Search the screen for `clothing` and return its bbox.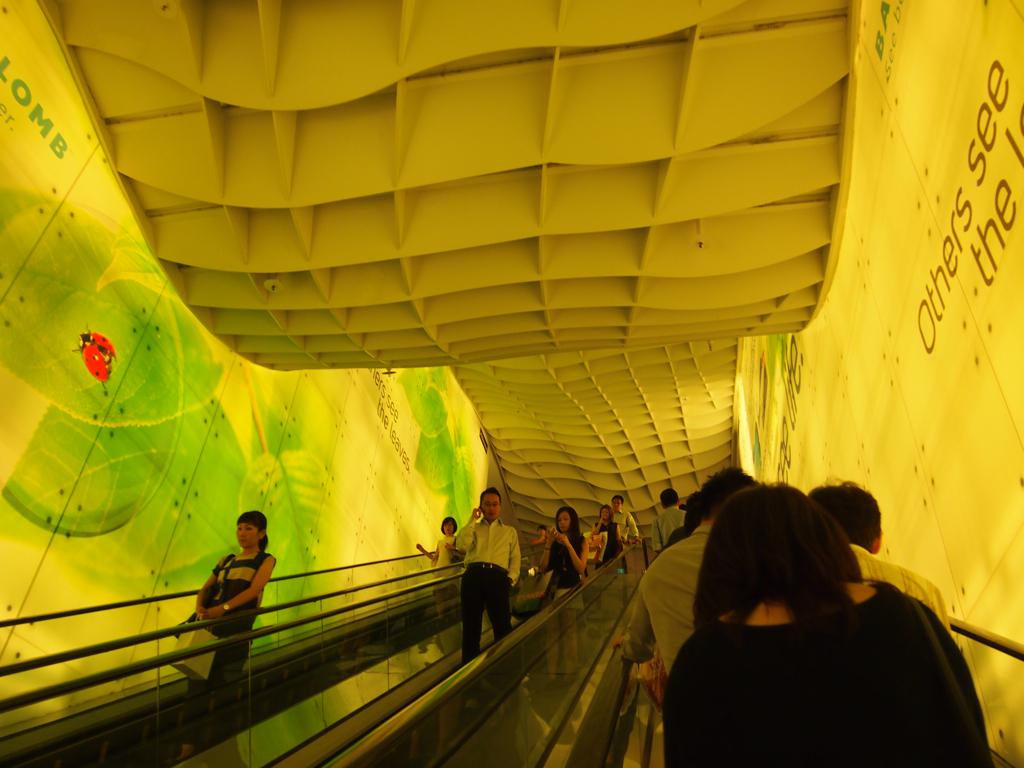
Found: (x1=197, y1=548, x2=284, y2=683).
